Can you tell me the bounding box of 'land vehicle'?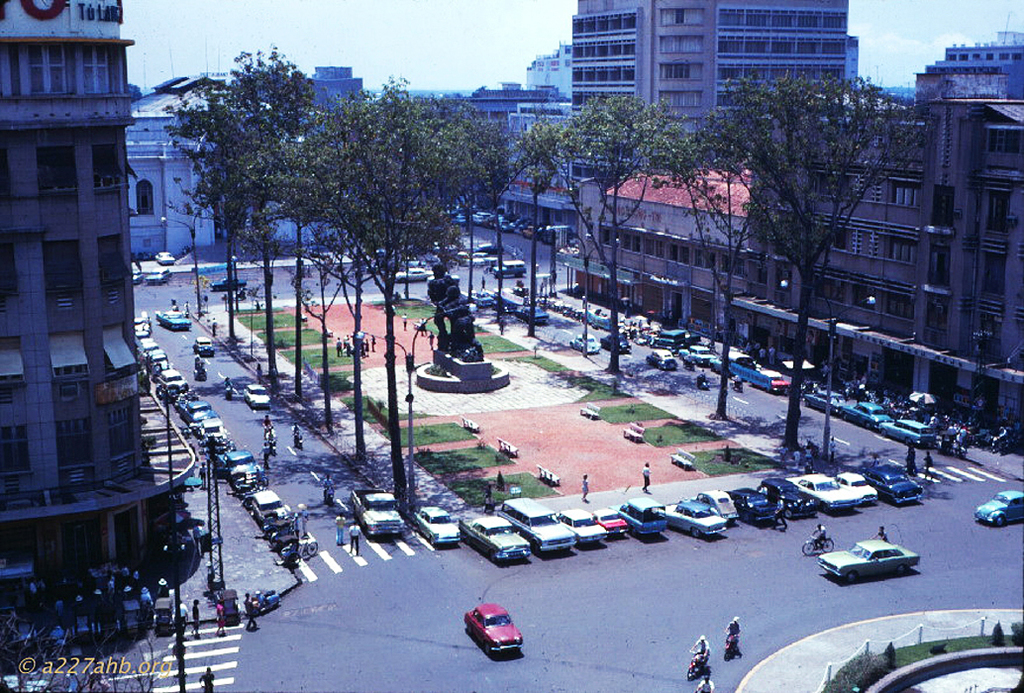
<bbox>613, 315, 662, 348</bbox>.
